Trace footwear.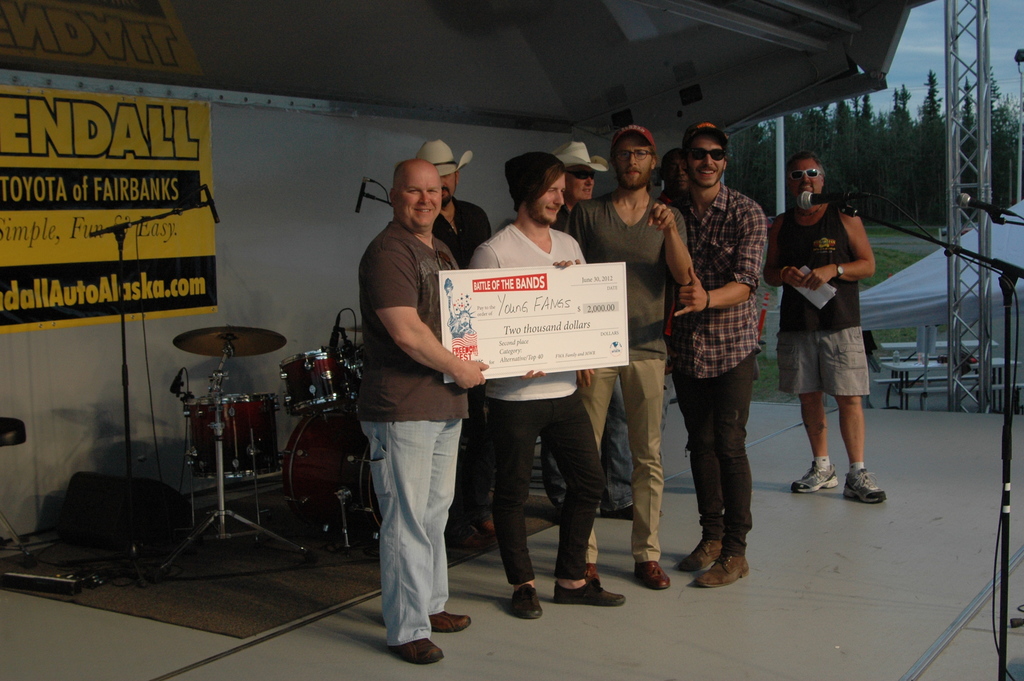
Traced to (454, 519, 499, 551).
